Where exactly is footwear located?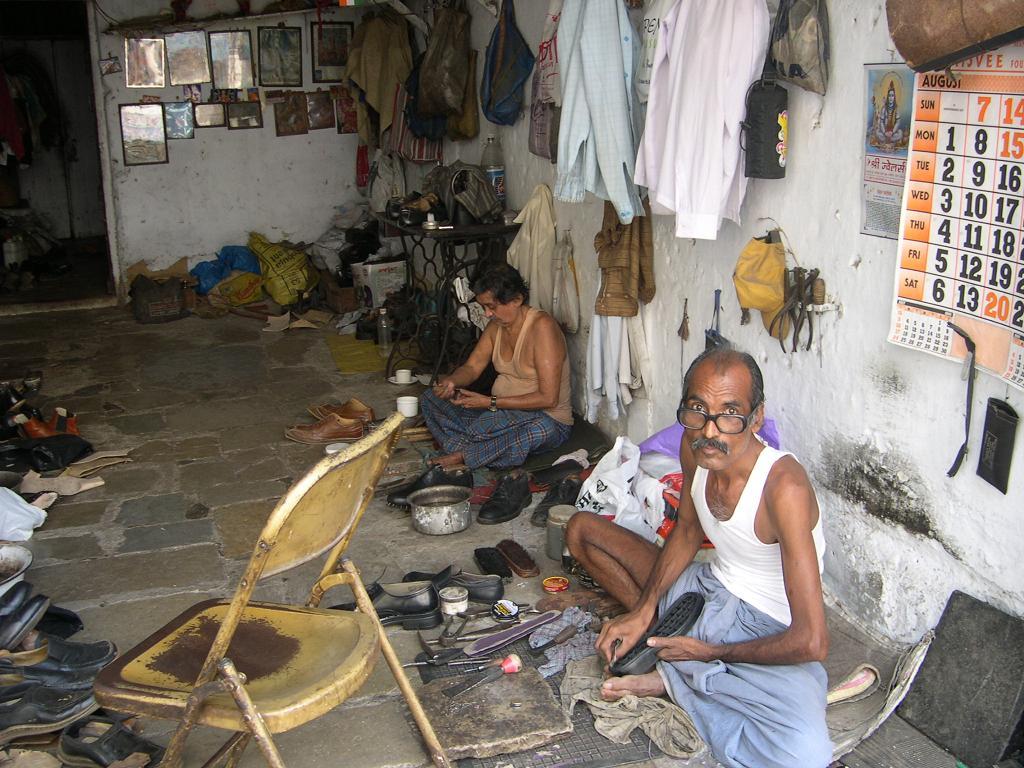
Its bounding box is bbox(289, 407, 379, 440).
